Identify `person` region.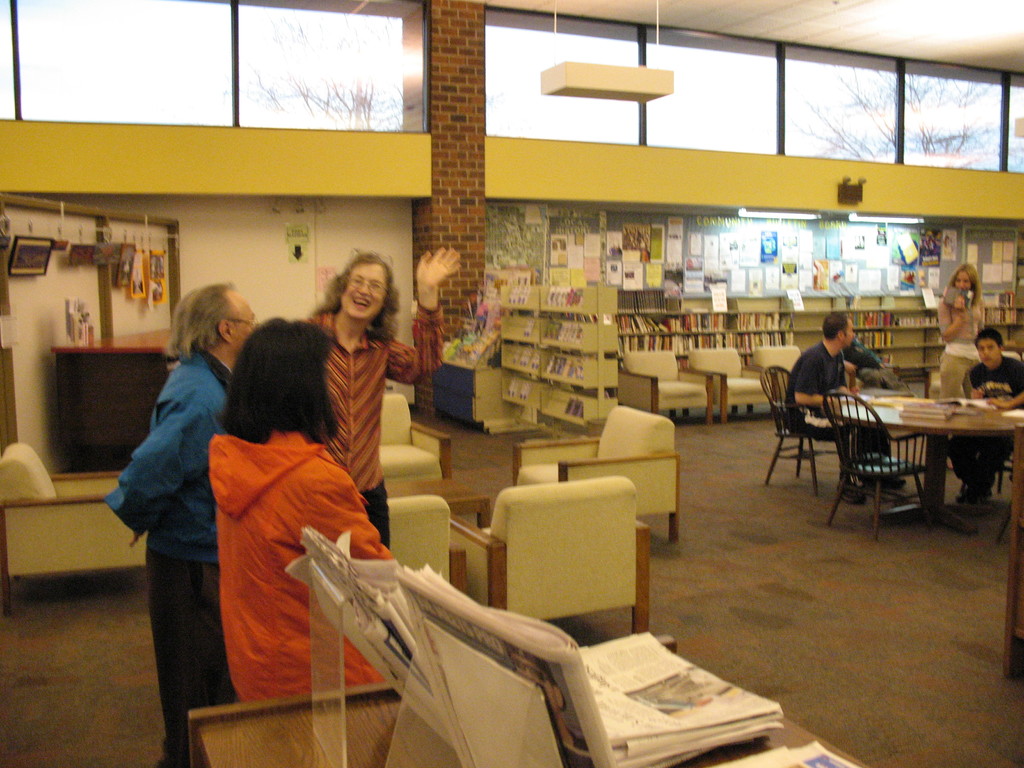
Region: bbox=(932, 327, 1023, 520).
